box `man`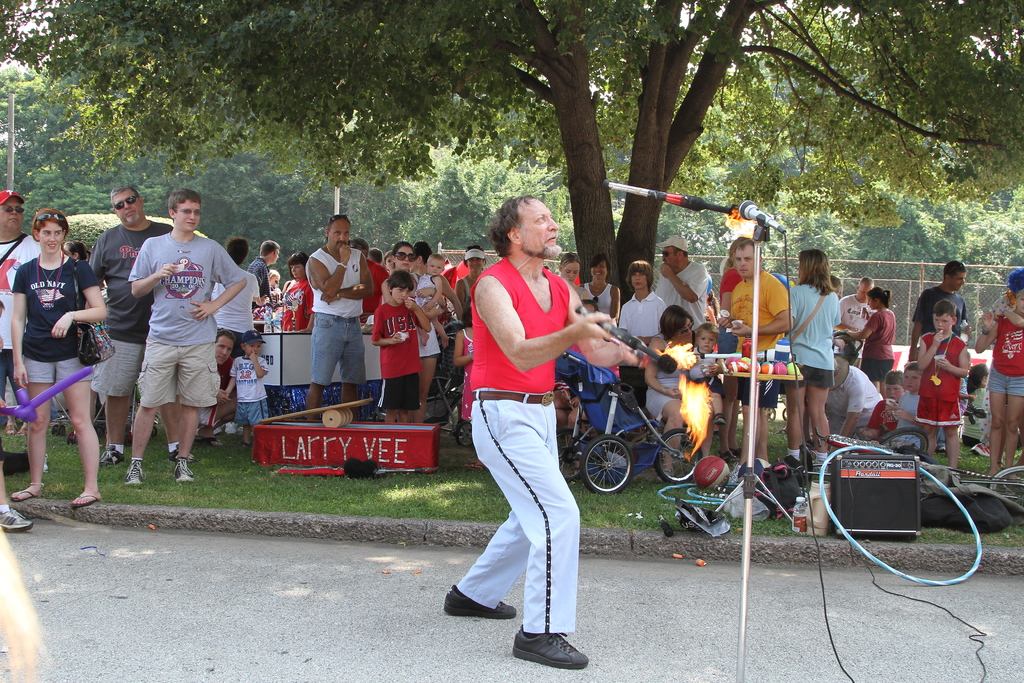
85 183 209 467
